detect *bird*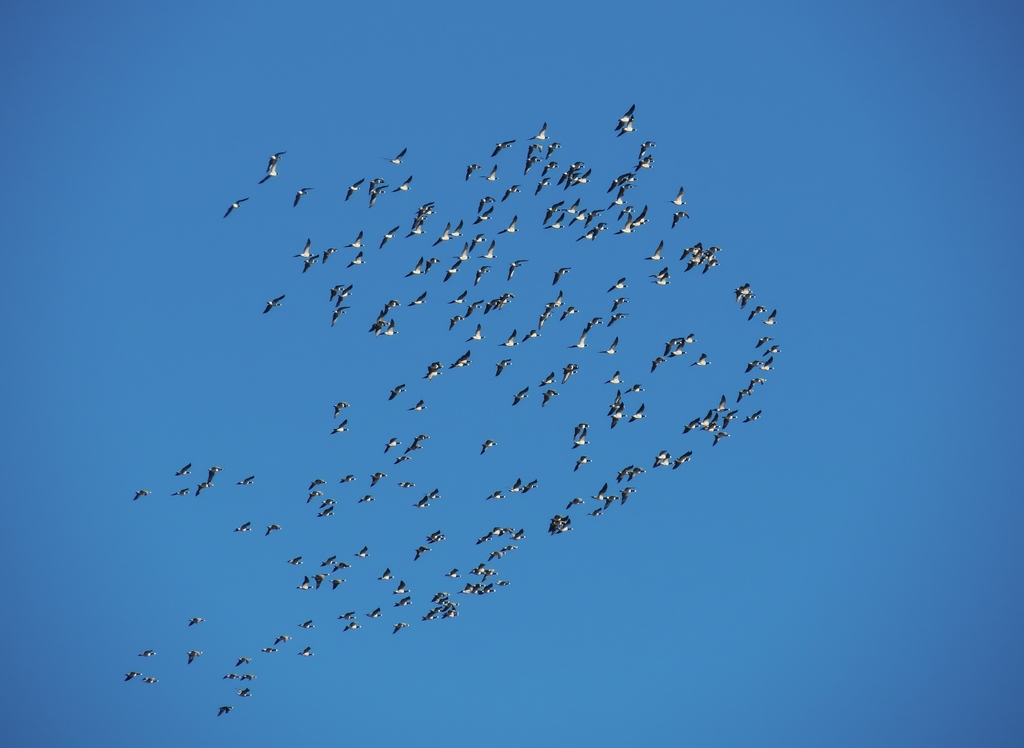
bbox=(526, 120, 552, 143)
